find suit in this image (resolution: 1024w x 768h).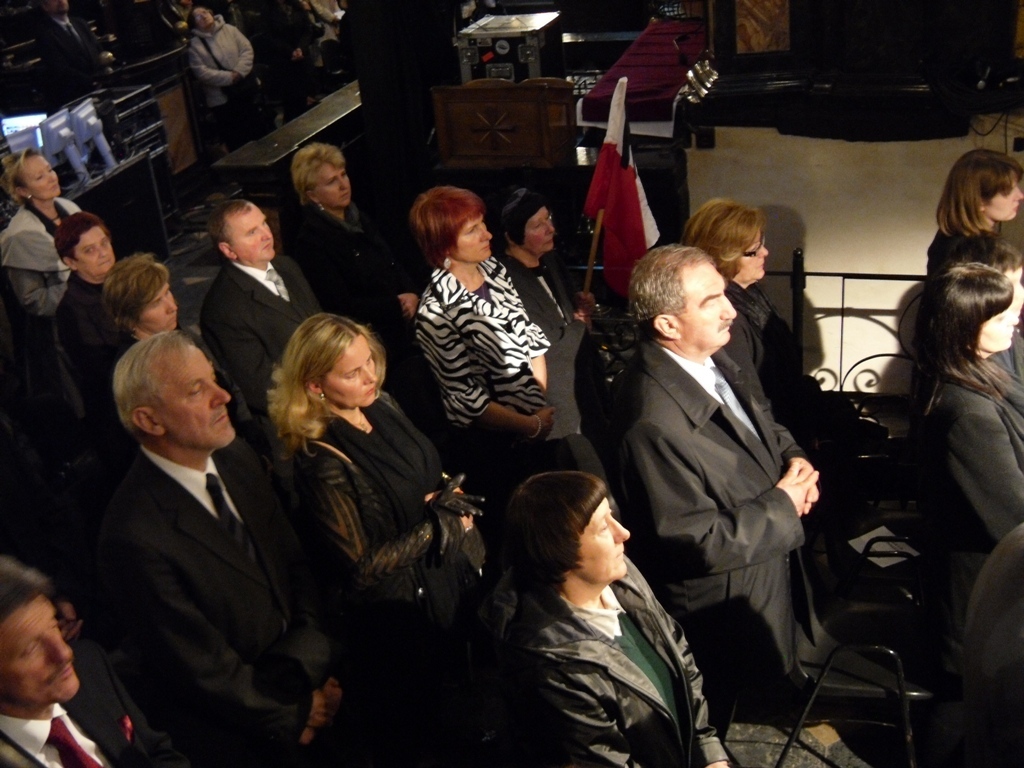
BBox(195, 264, 321, 427).
